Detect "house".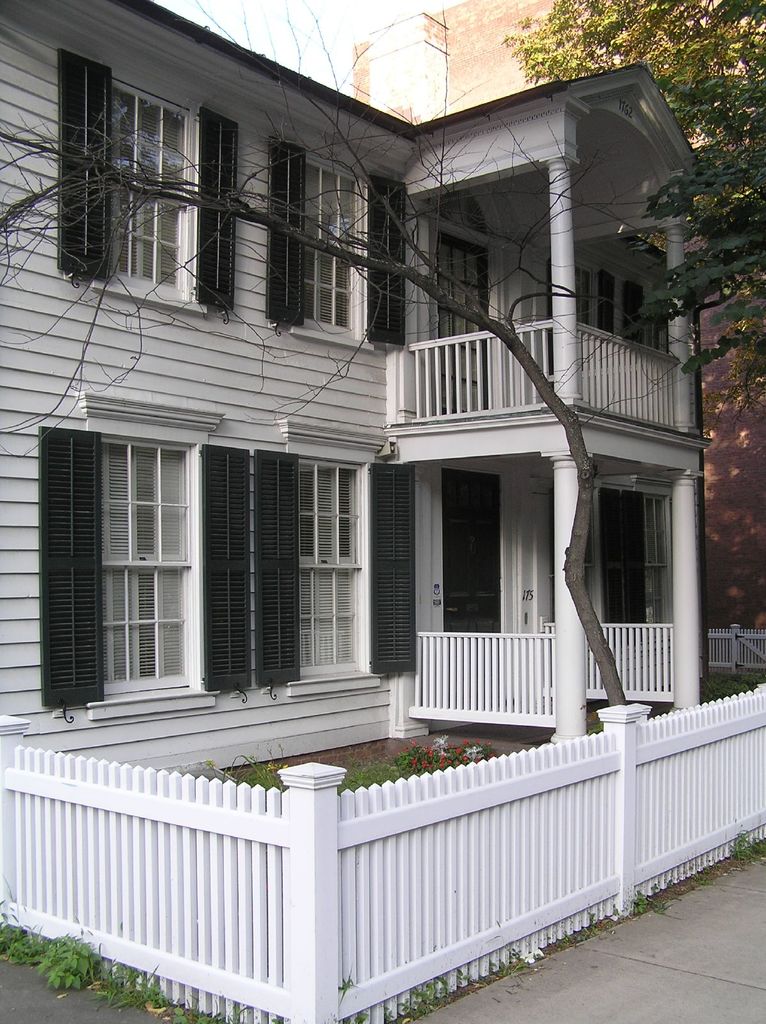
Detected at x1=0, y1=0, x2=765, y2=1023.
